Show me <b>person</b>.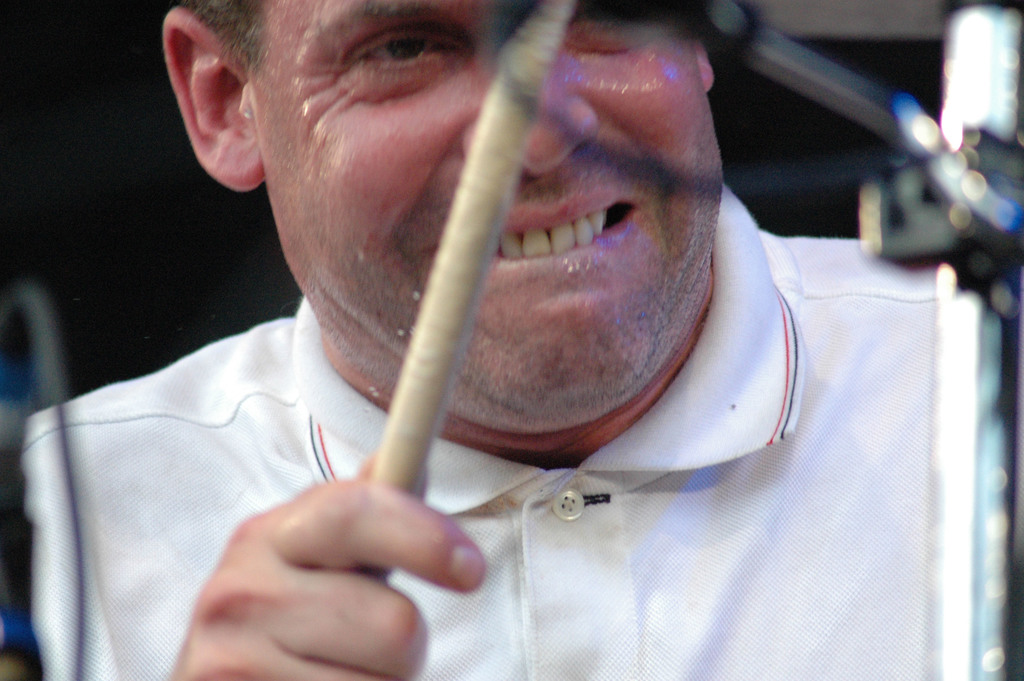
<b>person</b> is here: [55,0,871,655].
